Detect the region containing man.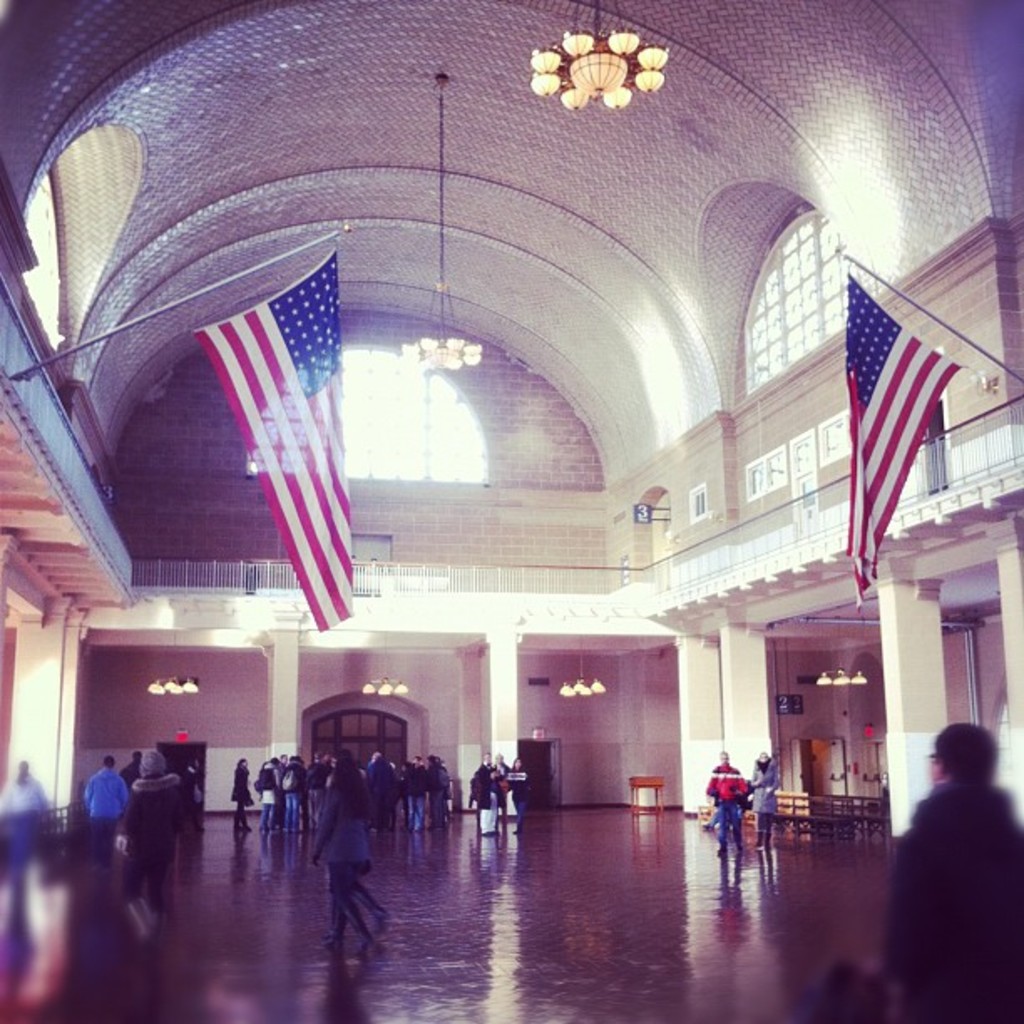
[888, 721, 1023, 1007].
